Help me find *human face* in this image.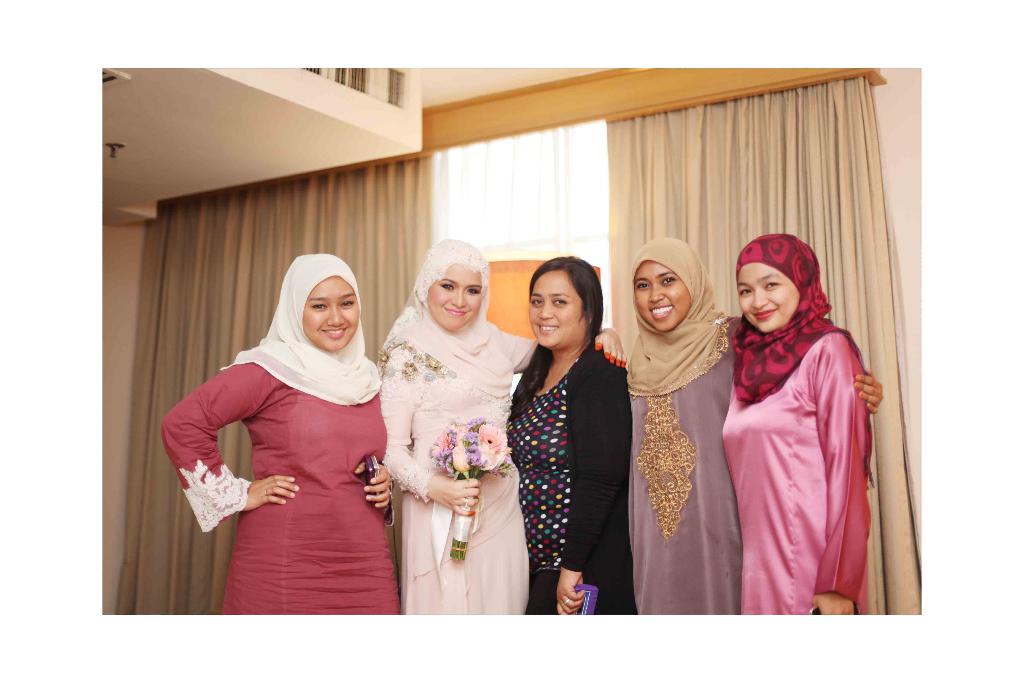
Found it: x1=632 y1=262 x2=691 y2=329.
